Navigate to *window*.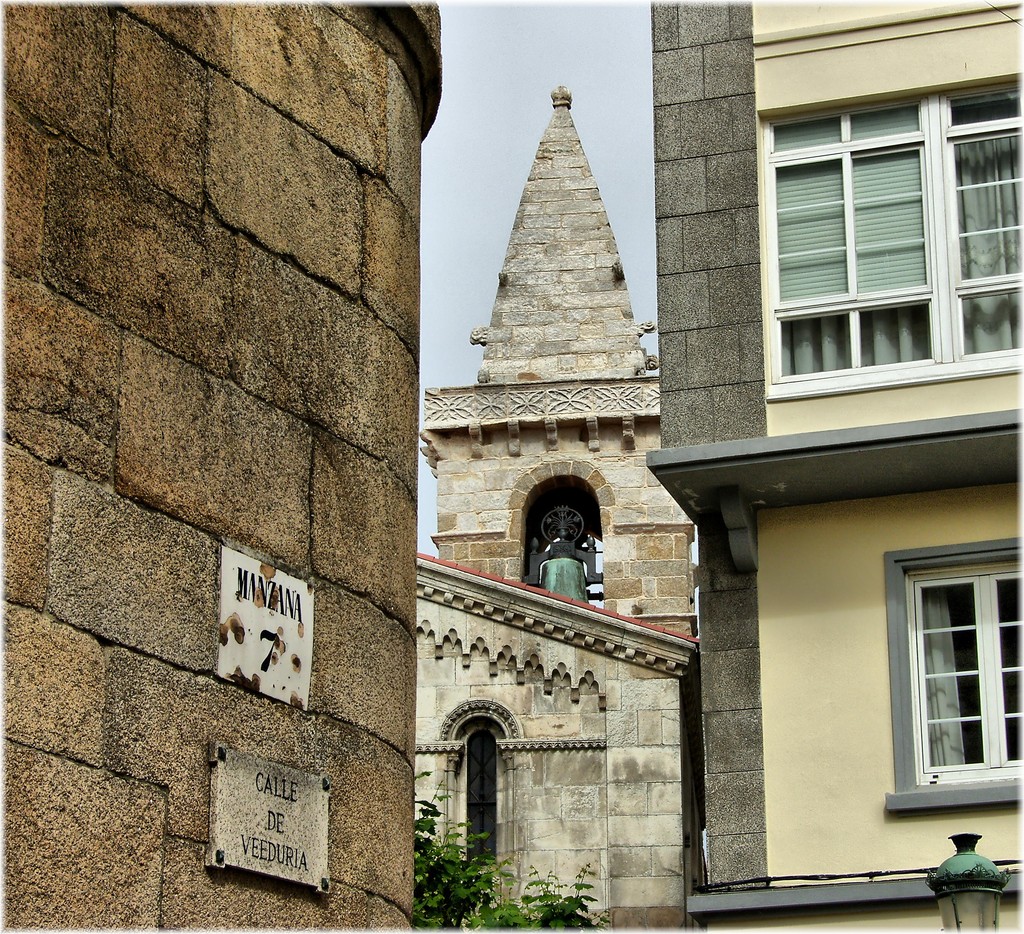
Navigation target: 886, 535, 1011, 828.
